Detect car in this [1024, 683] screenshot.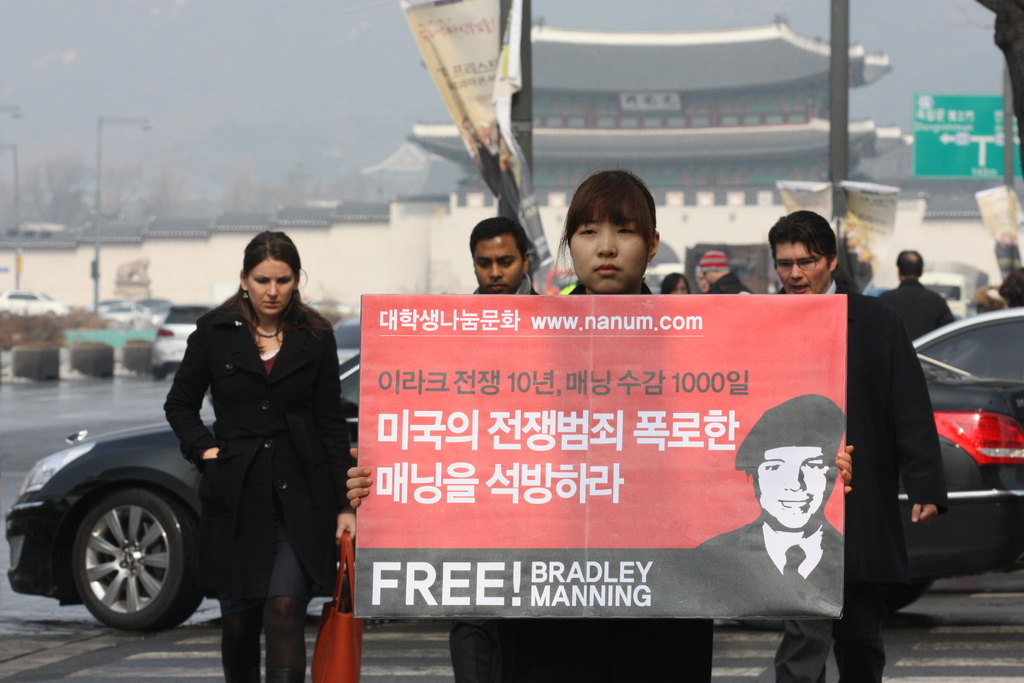
Detection: <bbox>308, 293, 354, 317</bbox>.
